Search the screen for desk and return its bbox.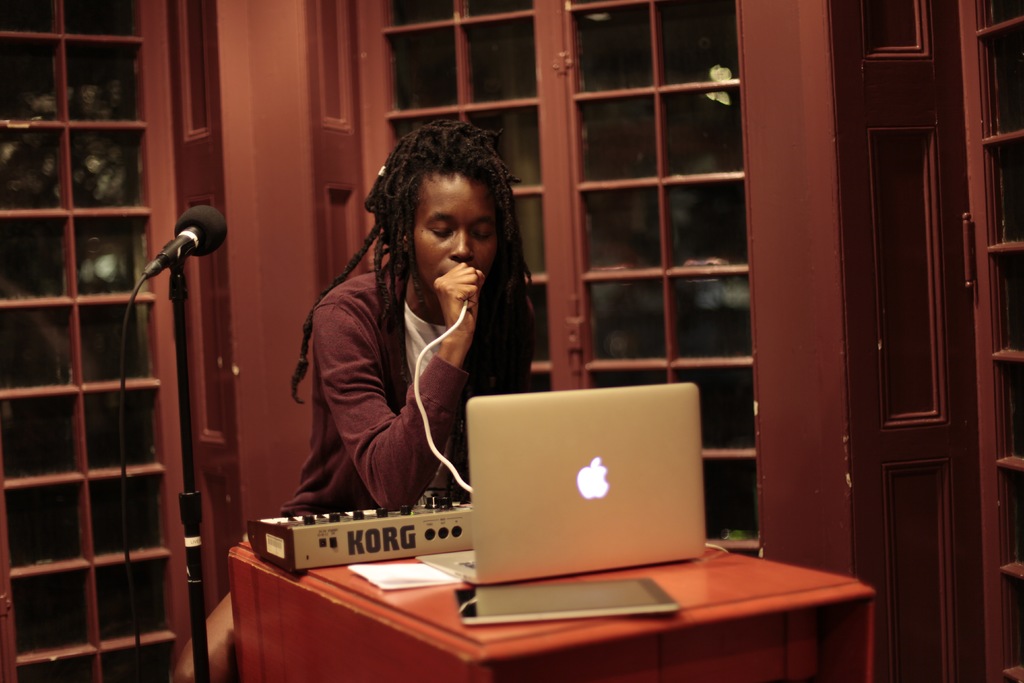
Found: BBox(224, 539, 874, 682).
